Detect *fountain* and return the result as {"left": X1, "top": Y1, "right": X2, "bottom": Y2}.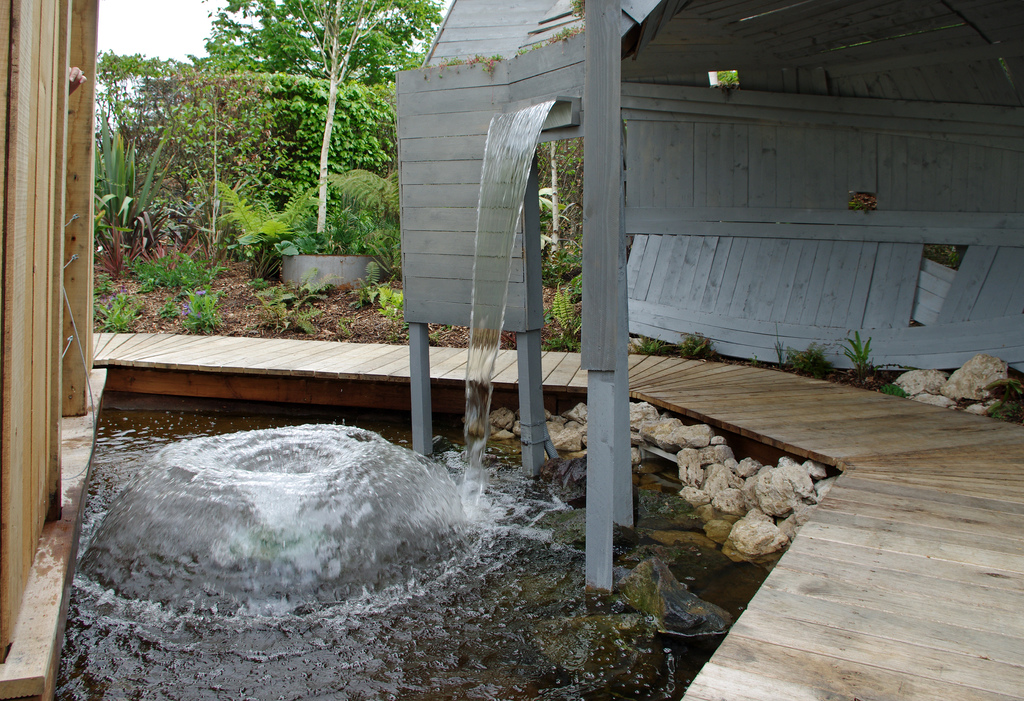
{"left": 54, "top": 3, "right": 963, "bottom": 625}.
